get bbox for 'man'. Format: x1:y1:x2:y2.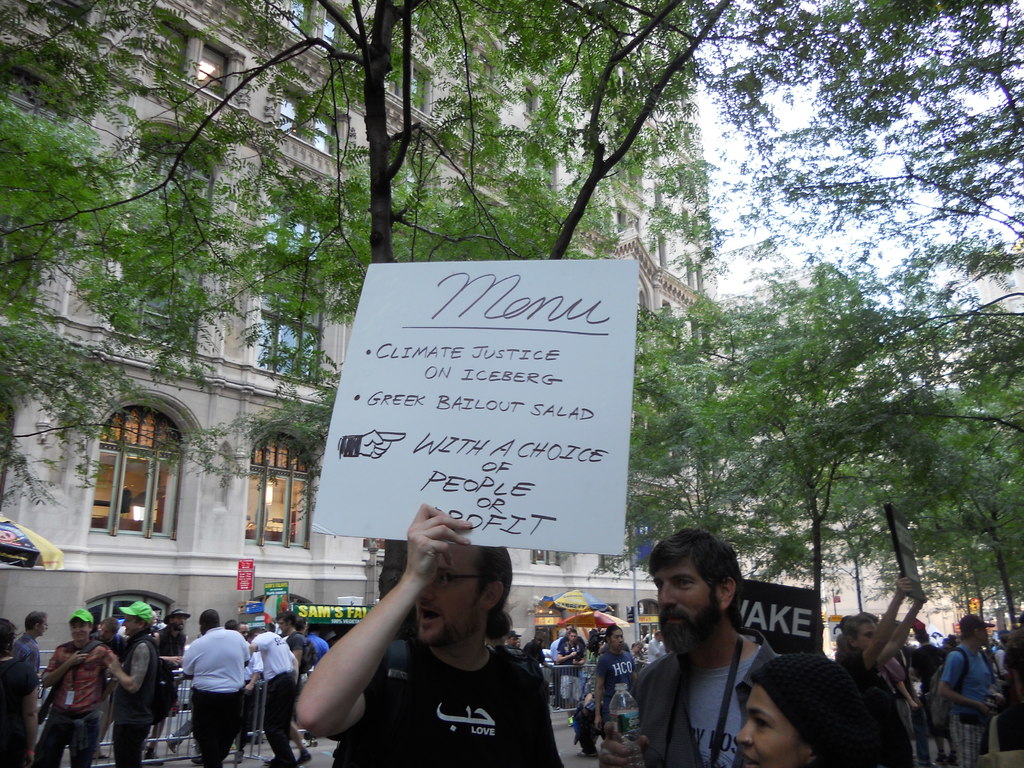
88:616:128:761.
